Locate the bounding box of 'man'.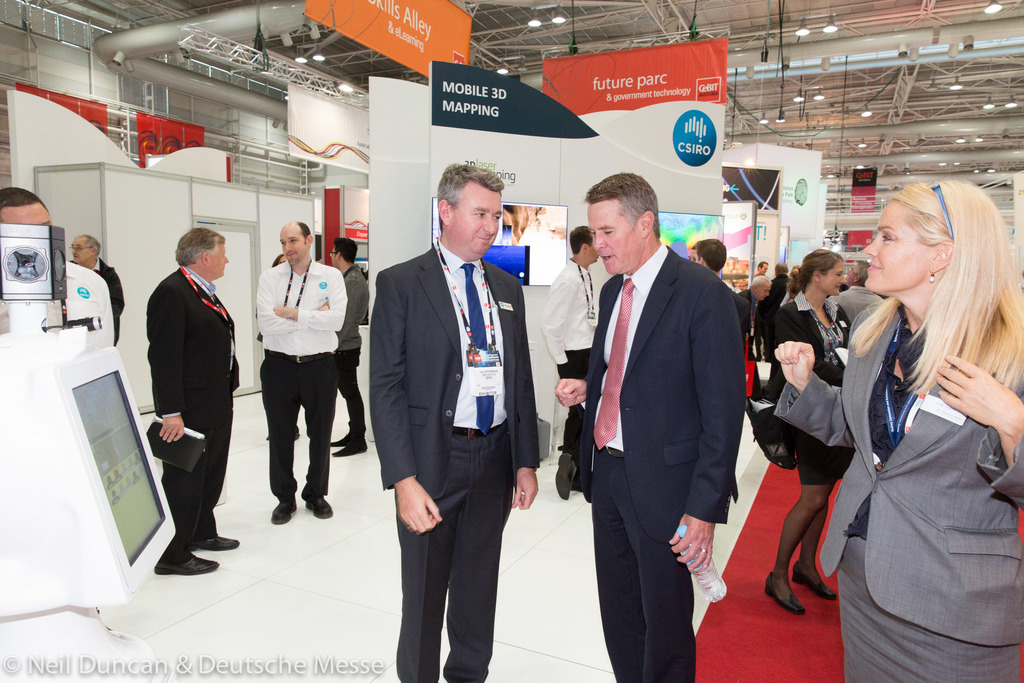
Bounding box: l=258, t=218, r=349, b=522.
